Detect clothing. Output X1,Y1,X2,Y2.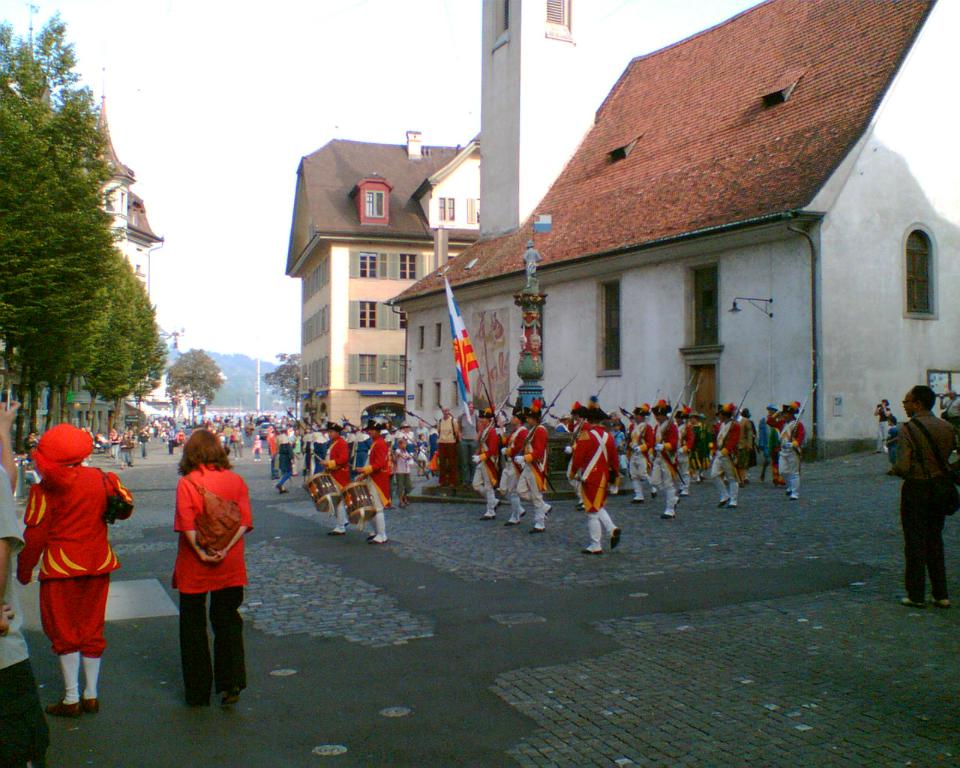
364,434,392,510.
